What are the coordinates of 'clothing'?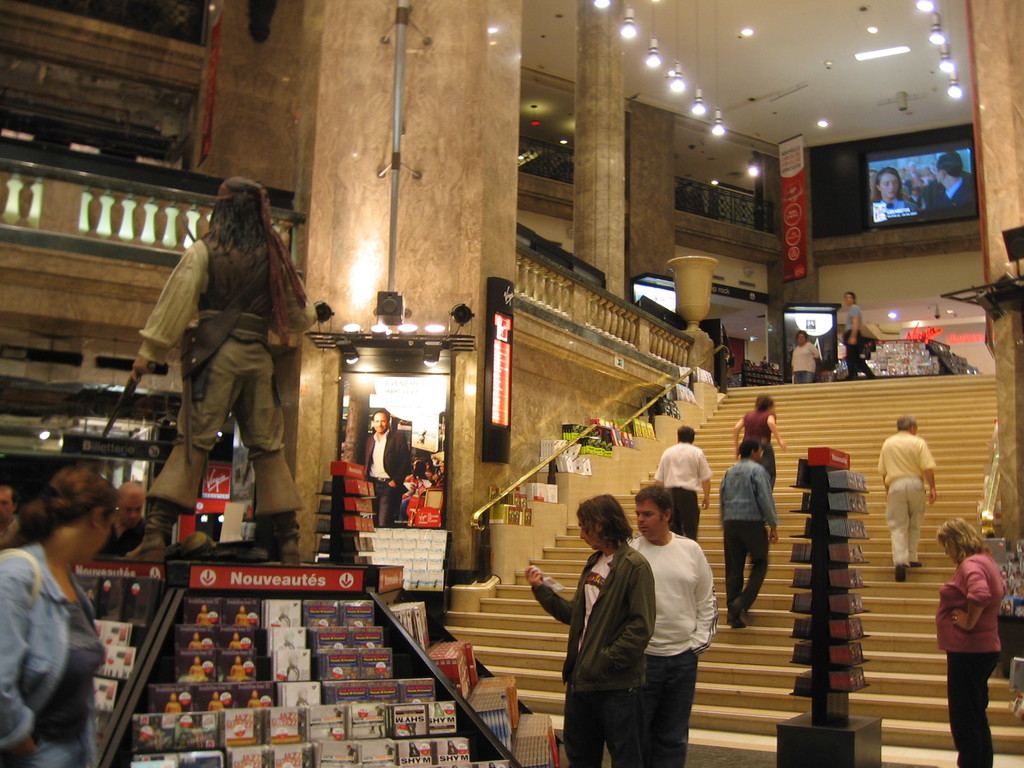
3/506/114/765.
